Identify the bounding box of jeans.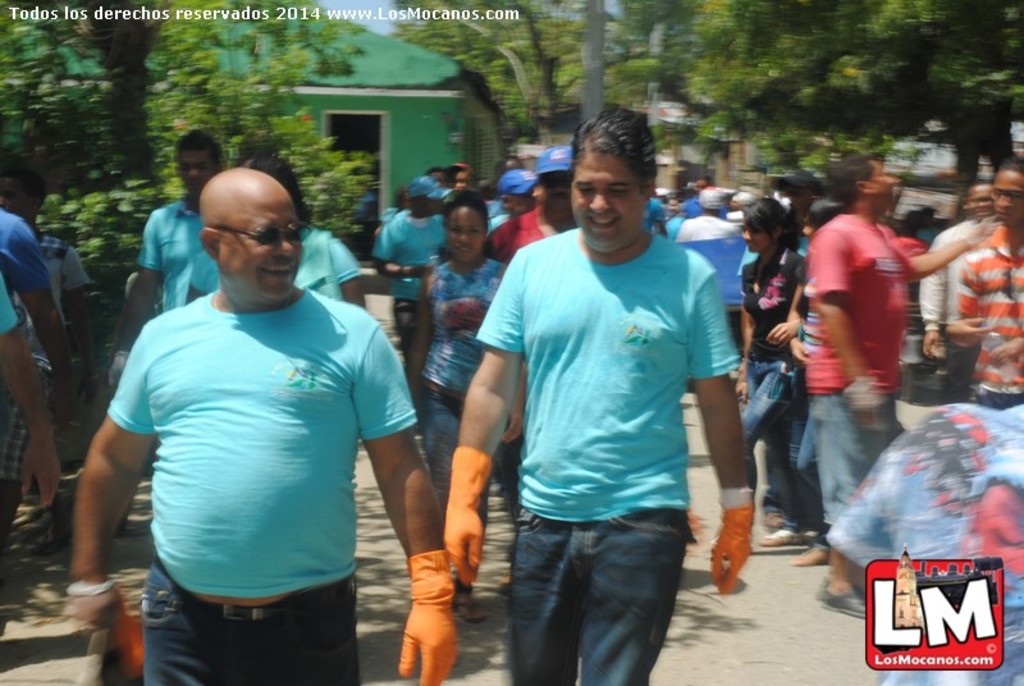
(481,536,672,676).
